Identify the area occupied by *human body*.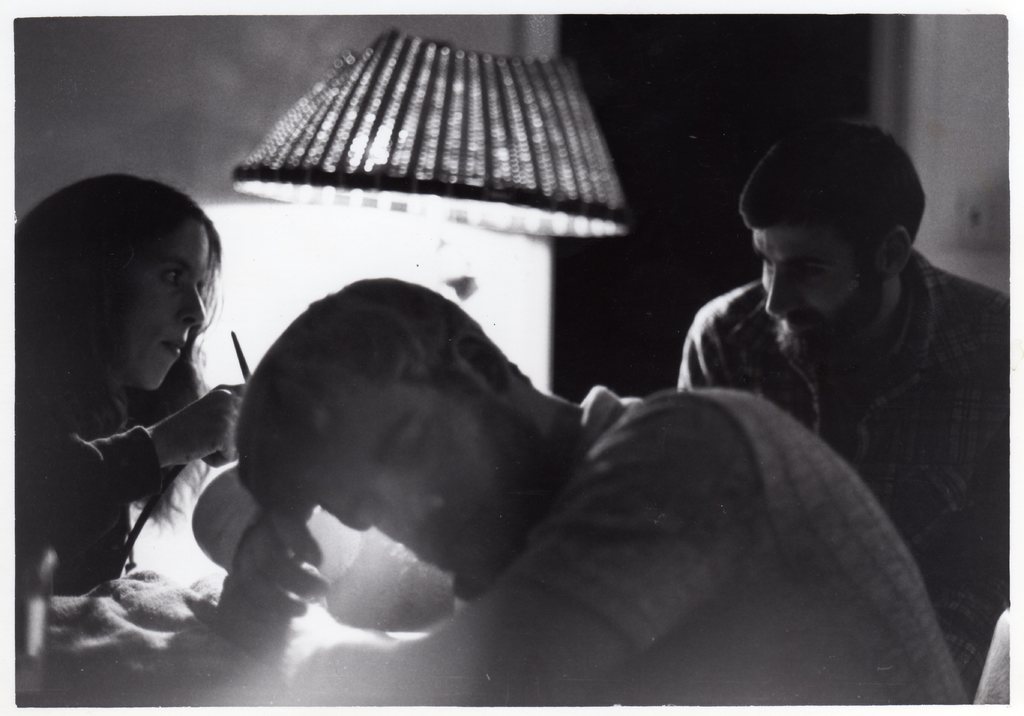
Area: bbox=[20, 182, 262, 646].
